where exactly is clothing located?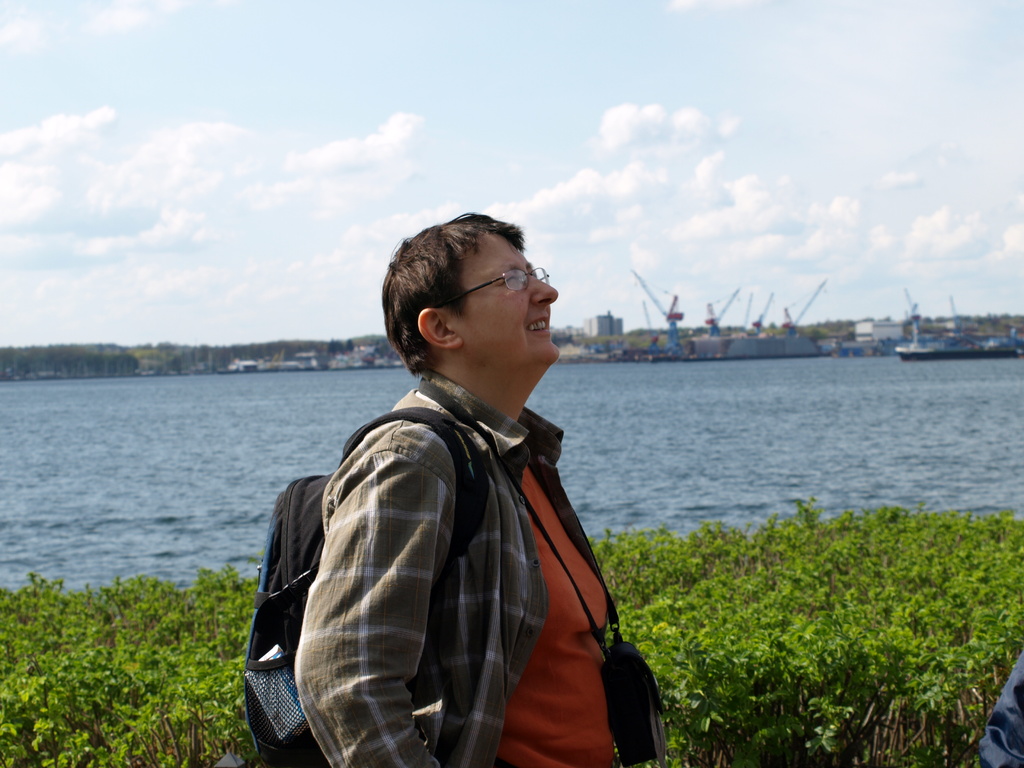
Its bounding box is box=[292, 368, 612, 767].
